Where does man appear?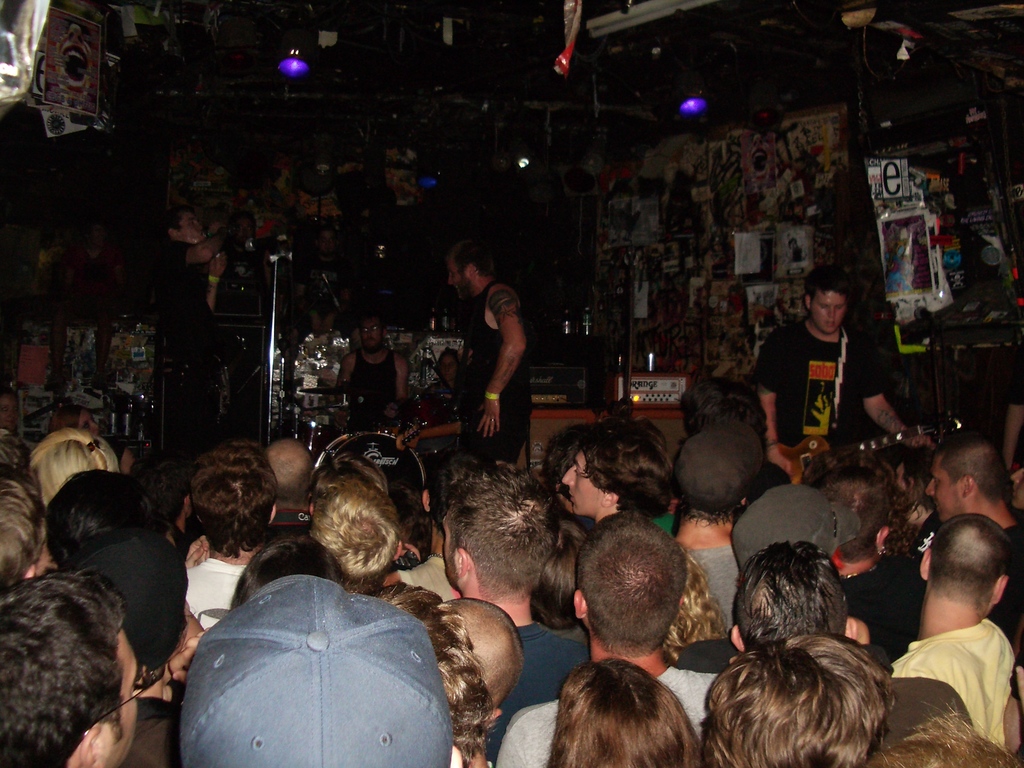
Appears at 0/477/47/596.
